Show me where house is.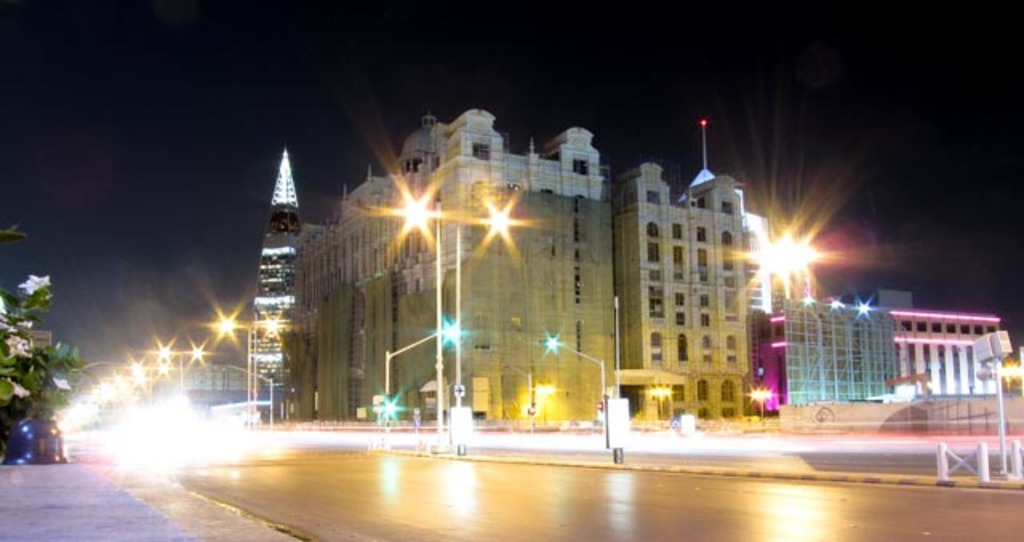
house is at 275:115:619:432.
